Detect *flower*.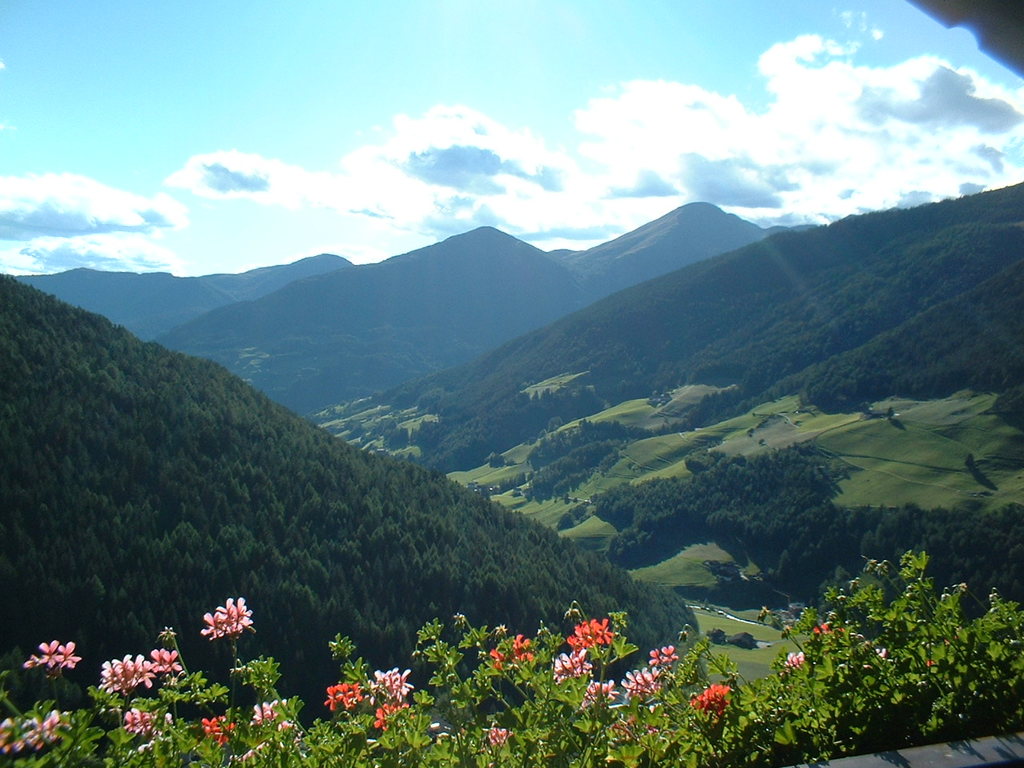
Detected at [x1=375, y1=701, x2=407, y2=734].
